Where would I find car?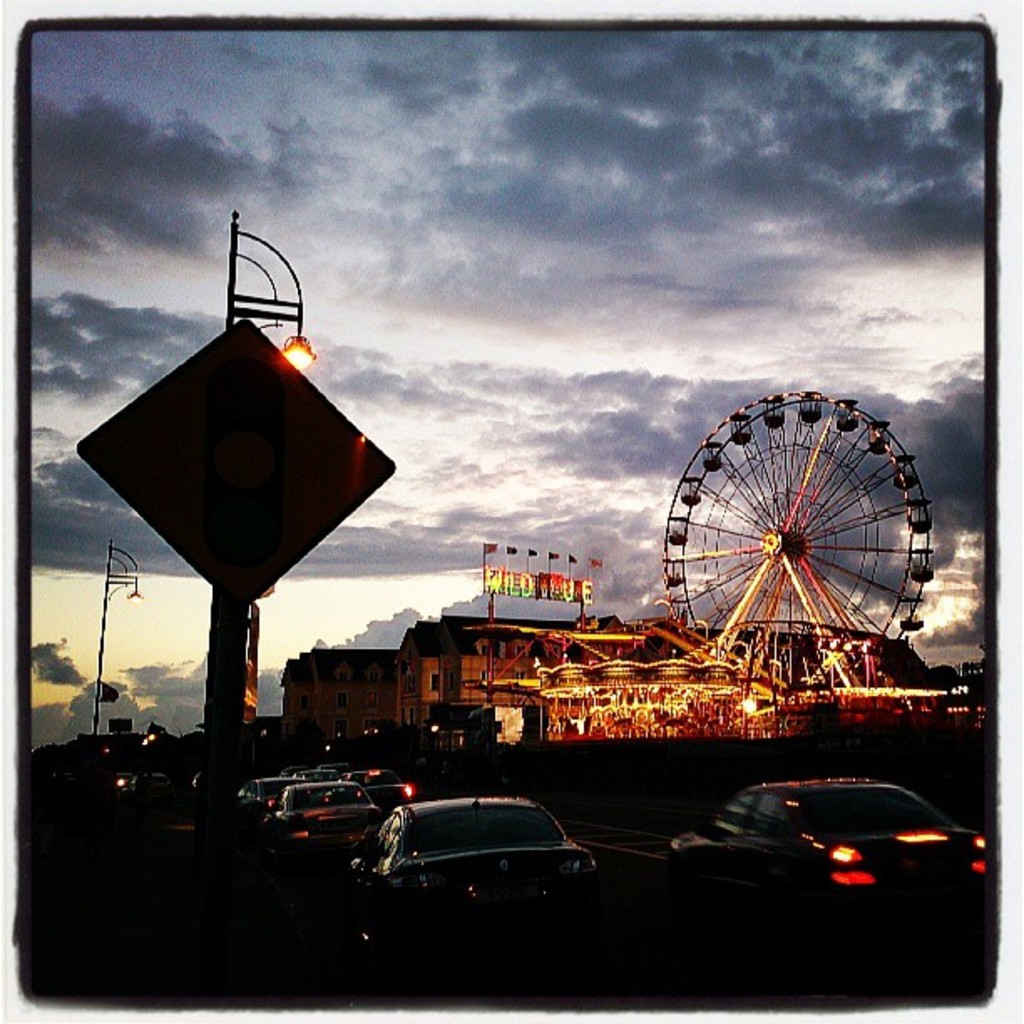
At 348:798:607:919.
